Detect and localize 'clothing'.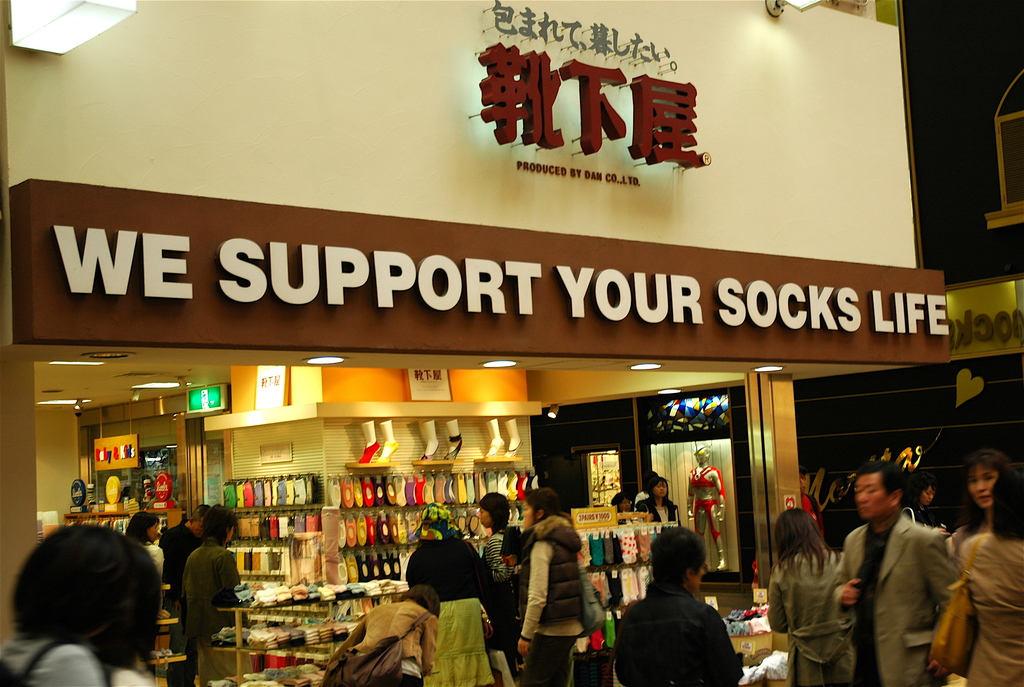
Localized at {"x1": 156, "y1": 518, "x2": 200, "y2": 682}.
